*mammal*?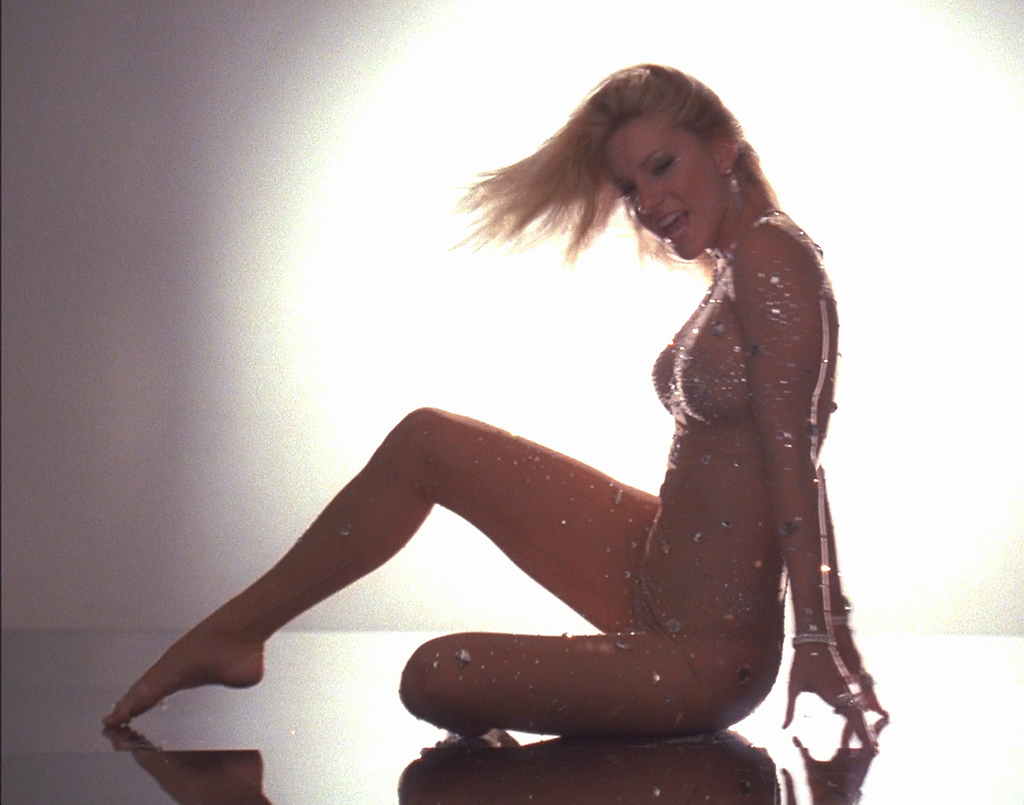
x1=98, y1=57, x2=892, y2=751
